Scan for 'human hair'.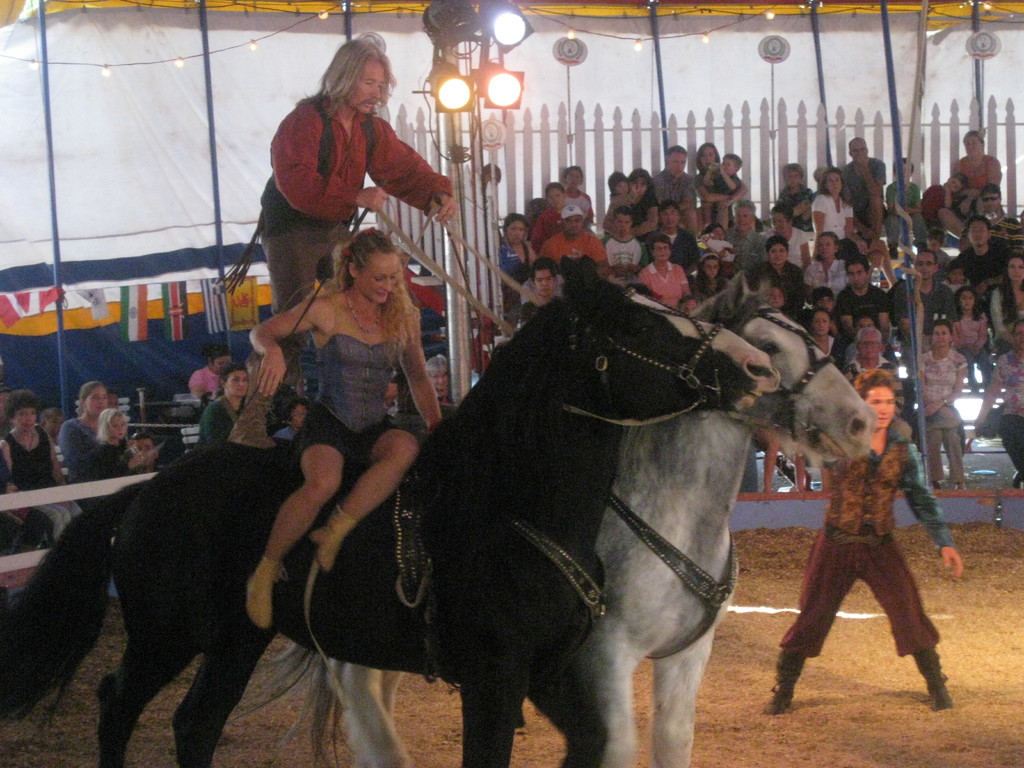
Scan result: [x1=732, y1=198, x2=755, y2=214].
